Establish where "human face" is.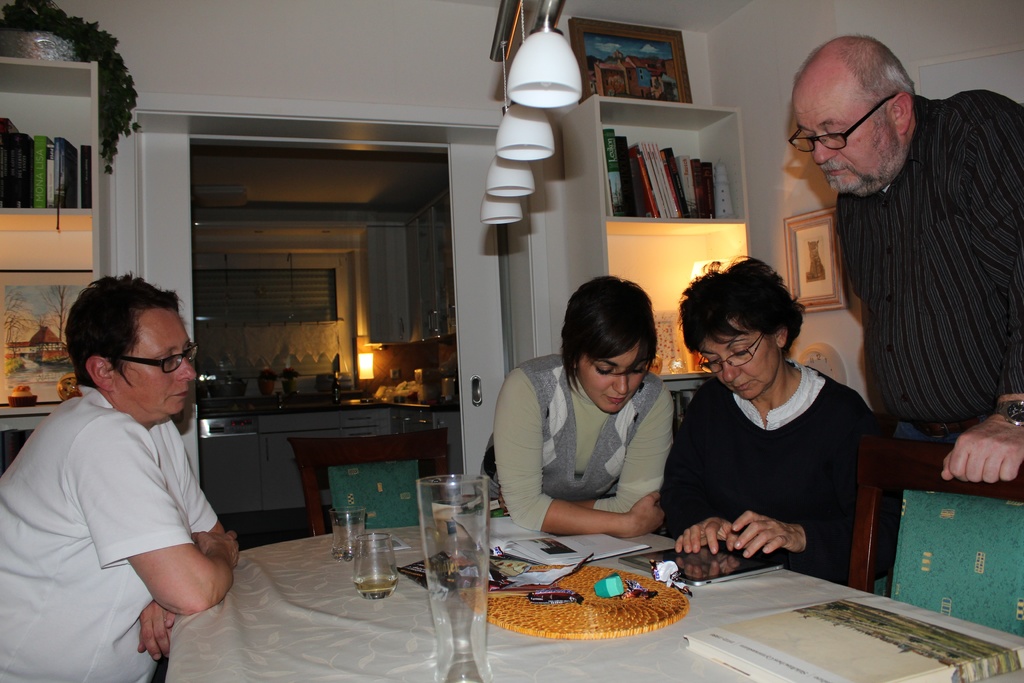
Established at (left=576, top=342, right=648, bottom=413).
